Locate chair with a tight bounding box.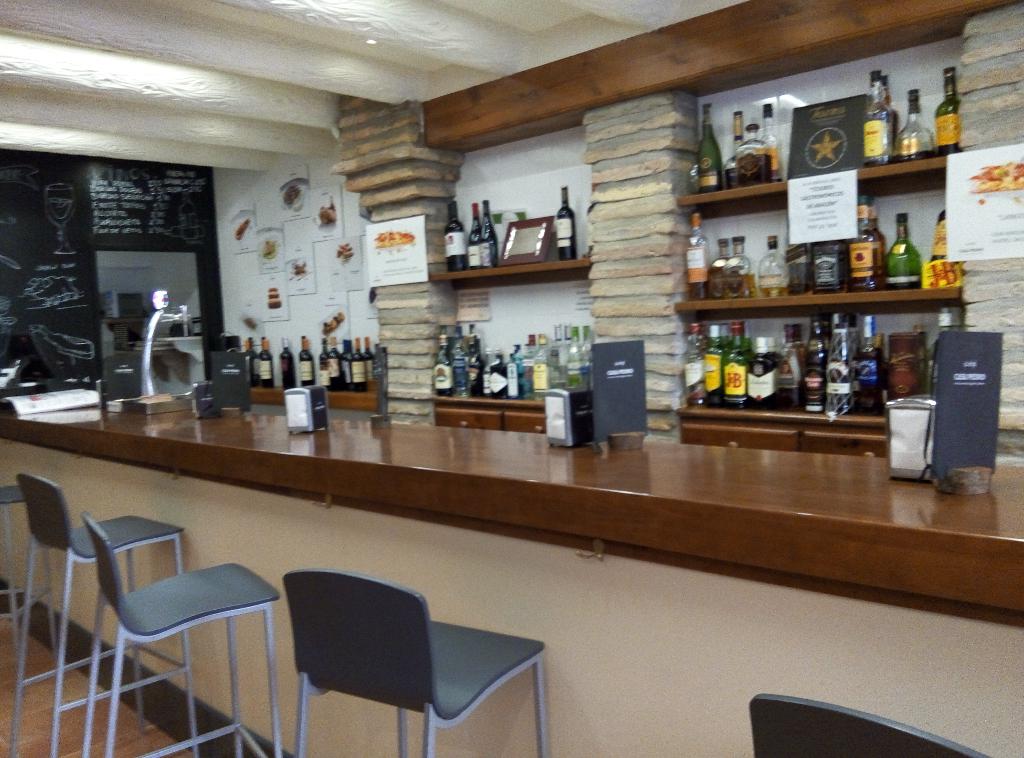
detection(279, 563, 551, 757).
